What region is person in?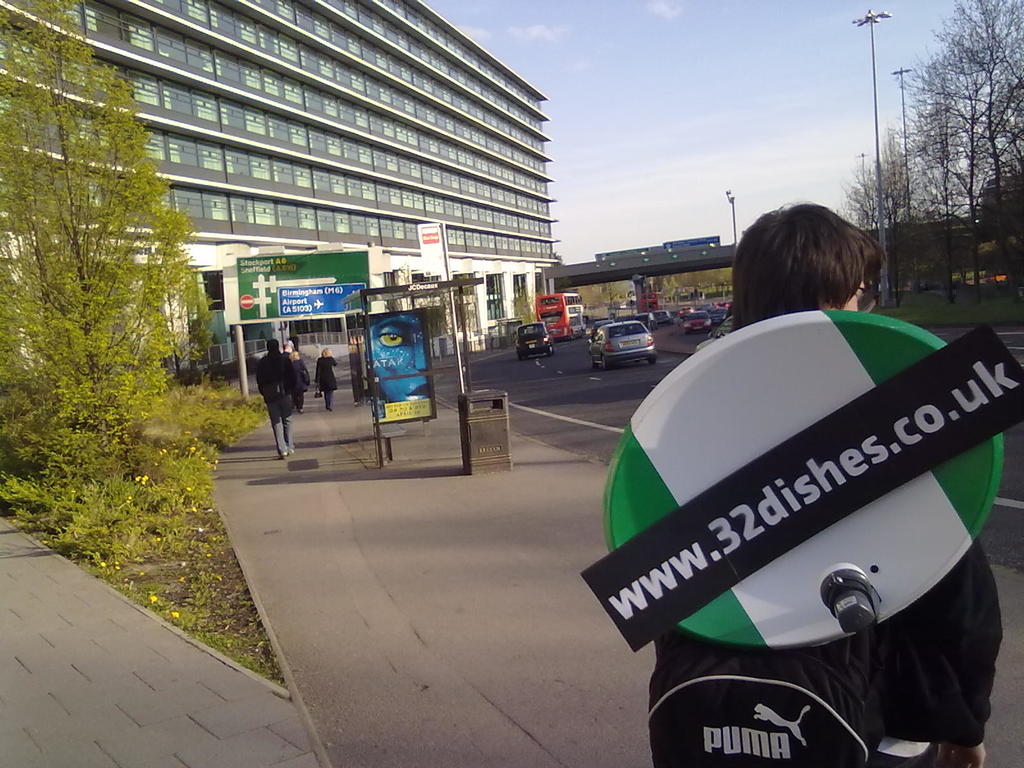
detection(315, 348, 336, 410).
